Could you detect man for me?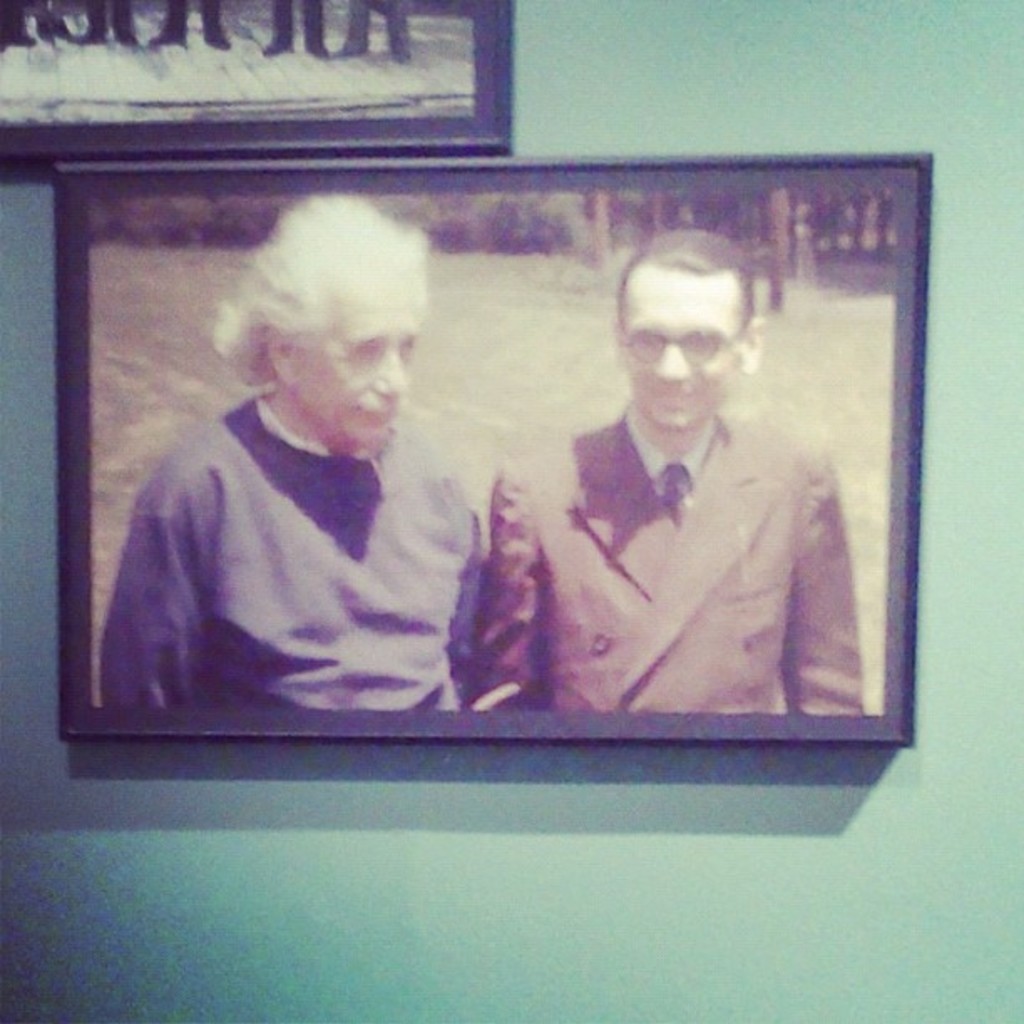
Detection result: [79,214,550,760].
